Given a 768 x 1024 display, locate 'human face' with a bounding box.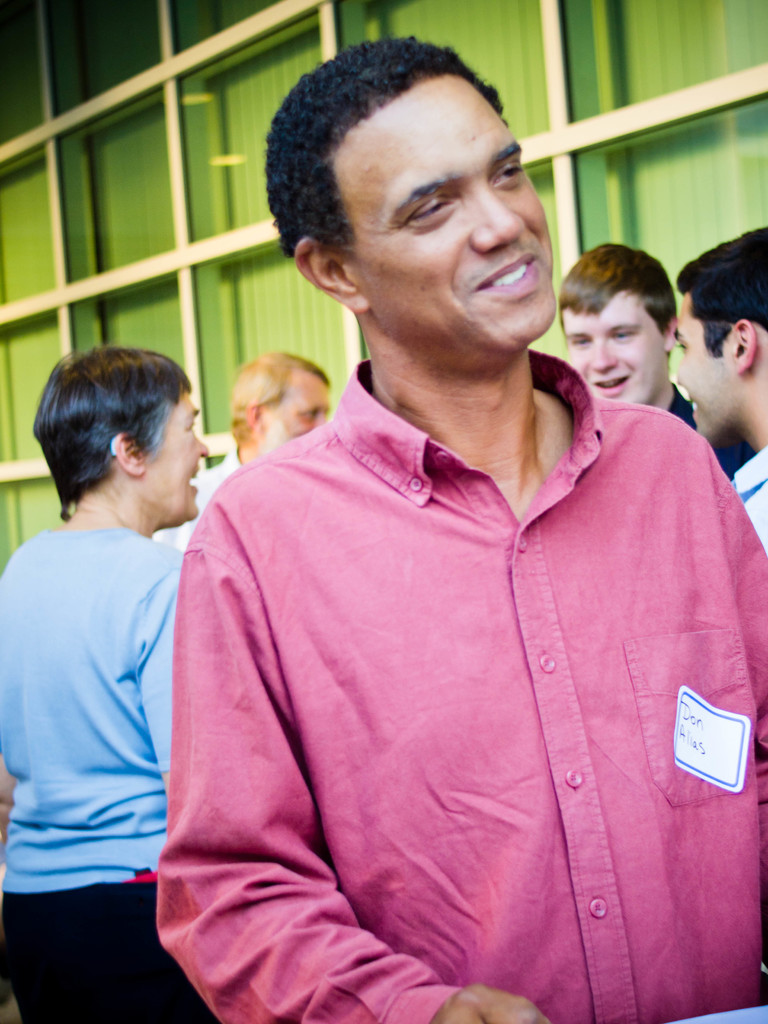
Located: l=142, t=385, r=209, b=516.
